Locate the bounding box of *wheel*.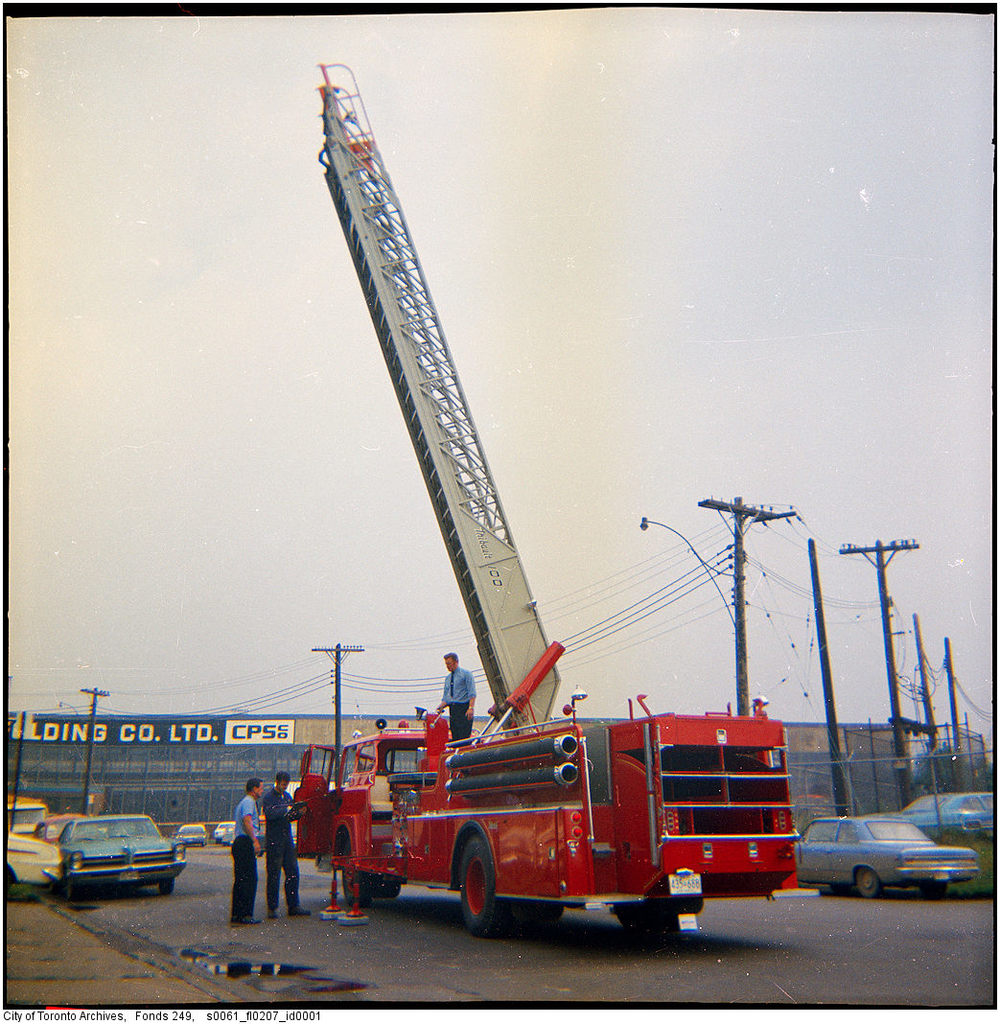
Bounding box: detection(617, 908, 676, 922).
